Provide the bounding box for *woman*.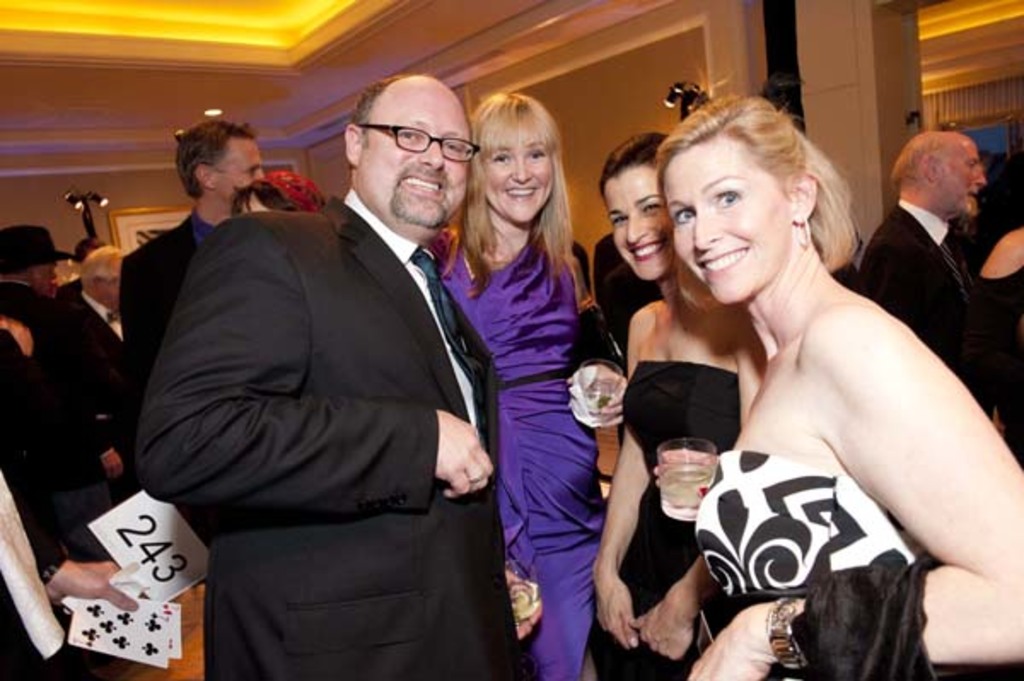
box(582, 125, 765, 669).
